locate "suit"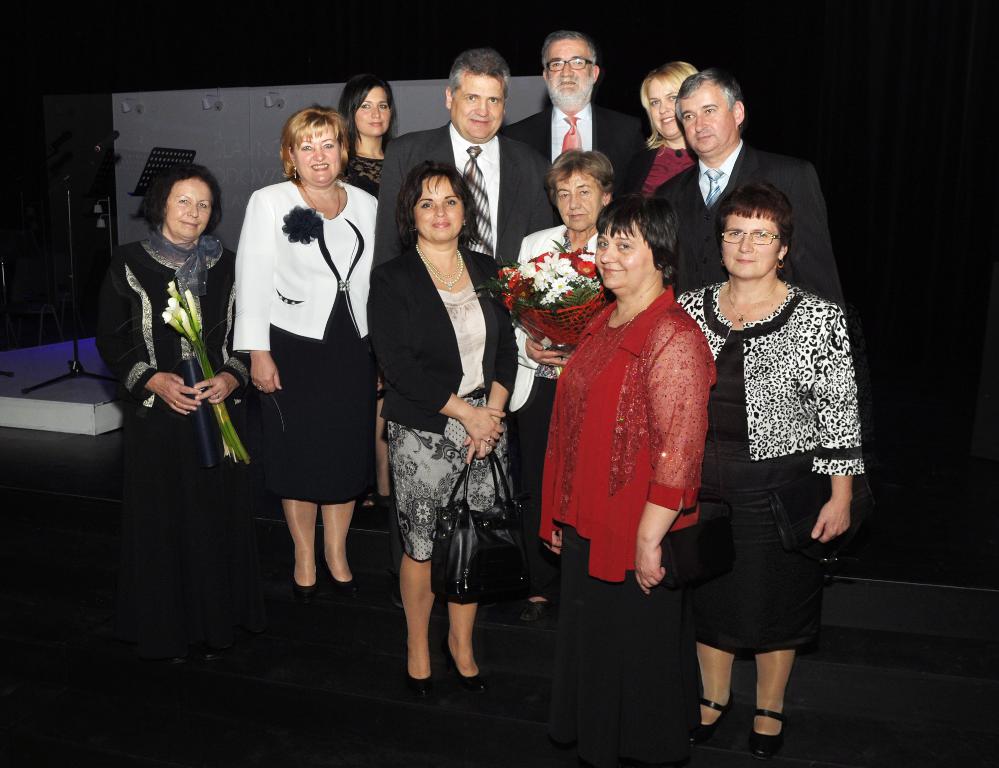
{"left": 652, "top": 135, "right": 847, "bottom": 330}
